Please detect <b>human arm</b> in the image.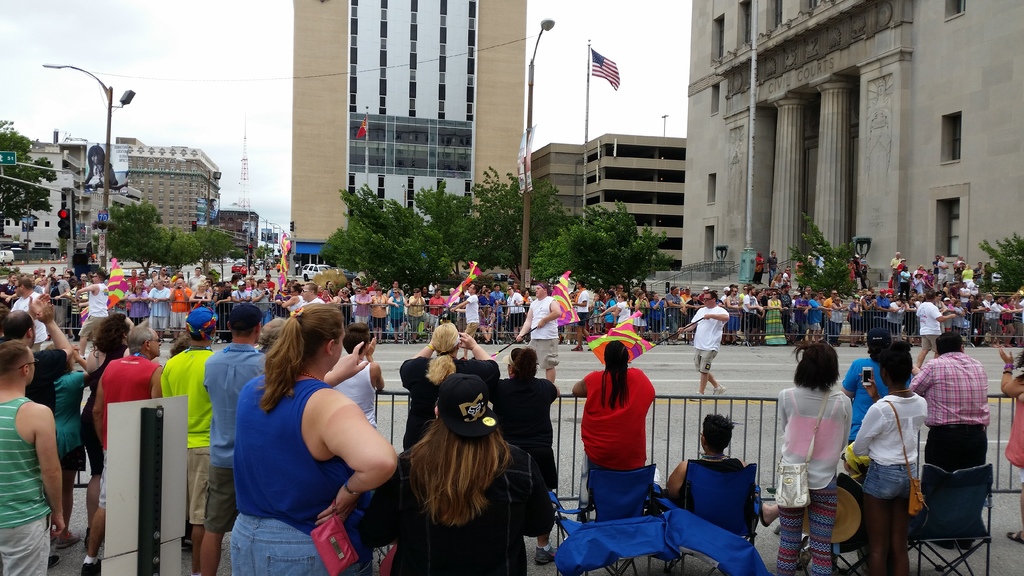
(571, 377, 591, 394).
